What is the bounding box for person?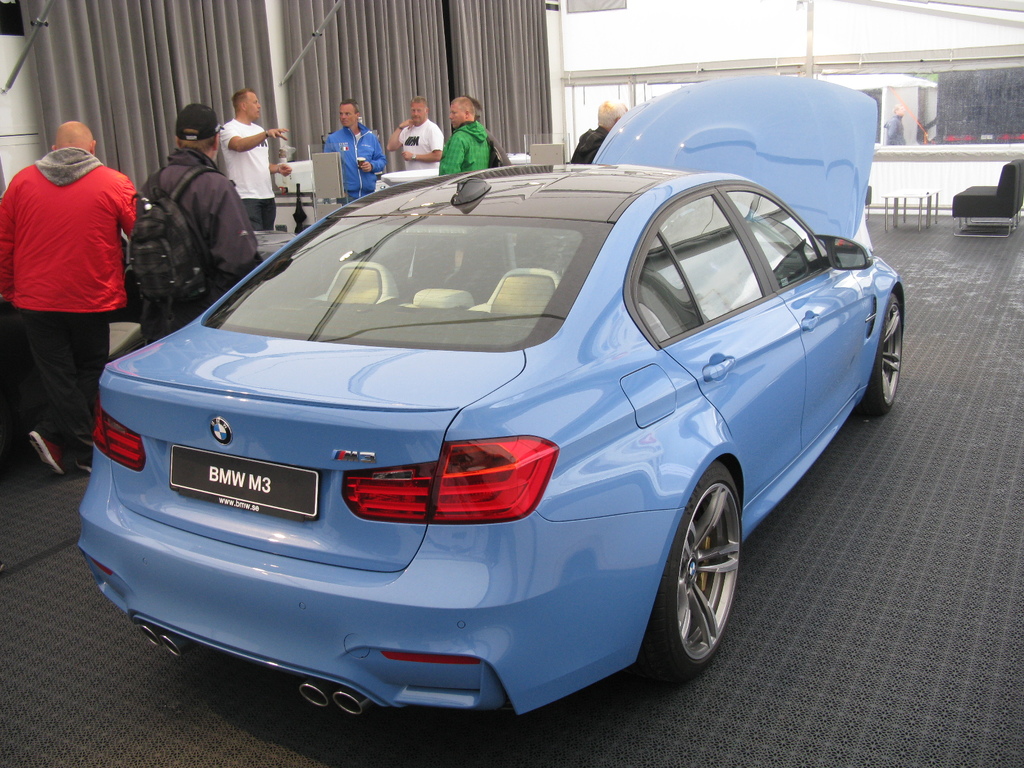
445 95 498 183.
